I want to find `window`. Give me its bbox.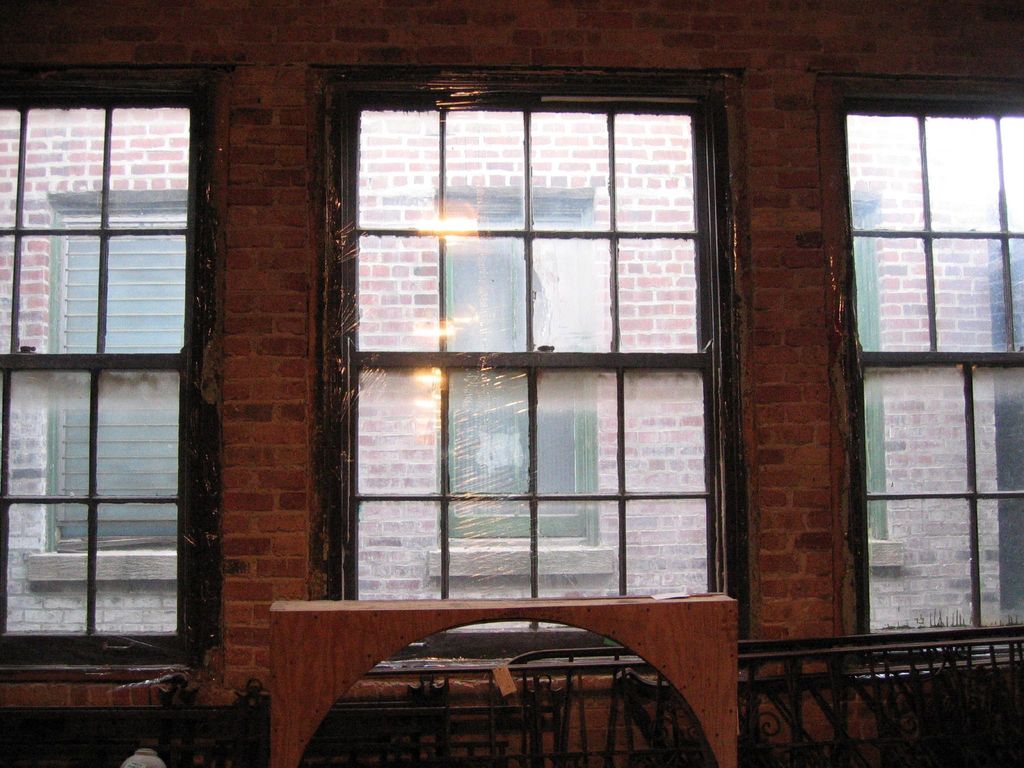
445:206:586:532.
